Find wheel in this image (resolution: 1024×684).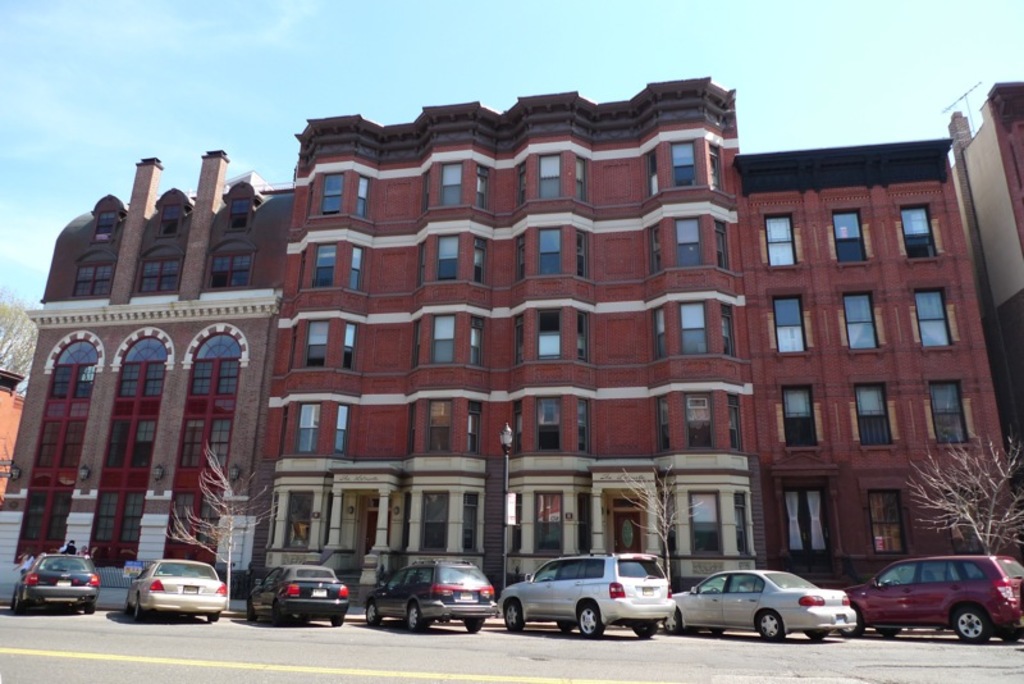
x1=86 y1=601 x2=97 y2=611.
